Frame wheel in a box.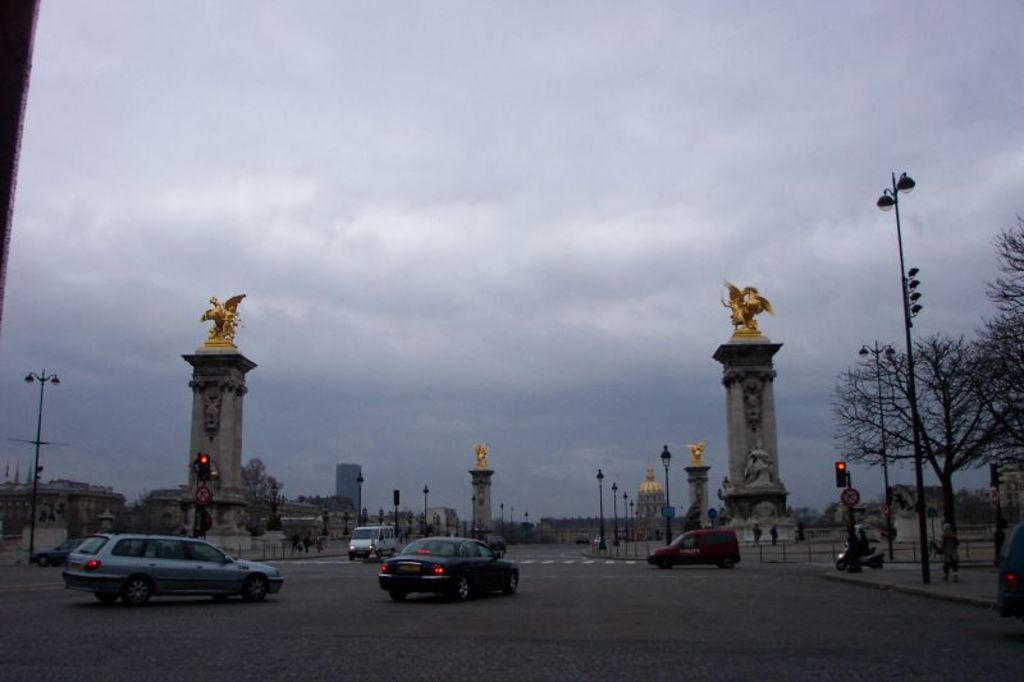
<region>502, 571, 524, 592</region>.
